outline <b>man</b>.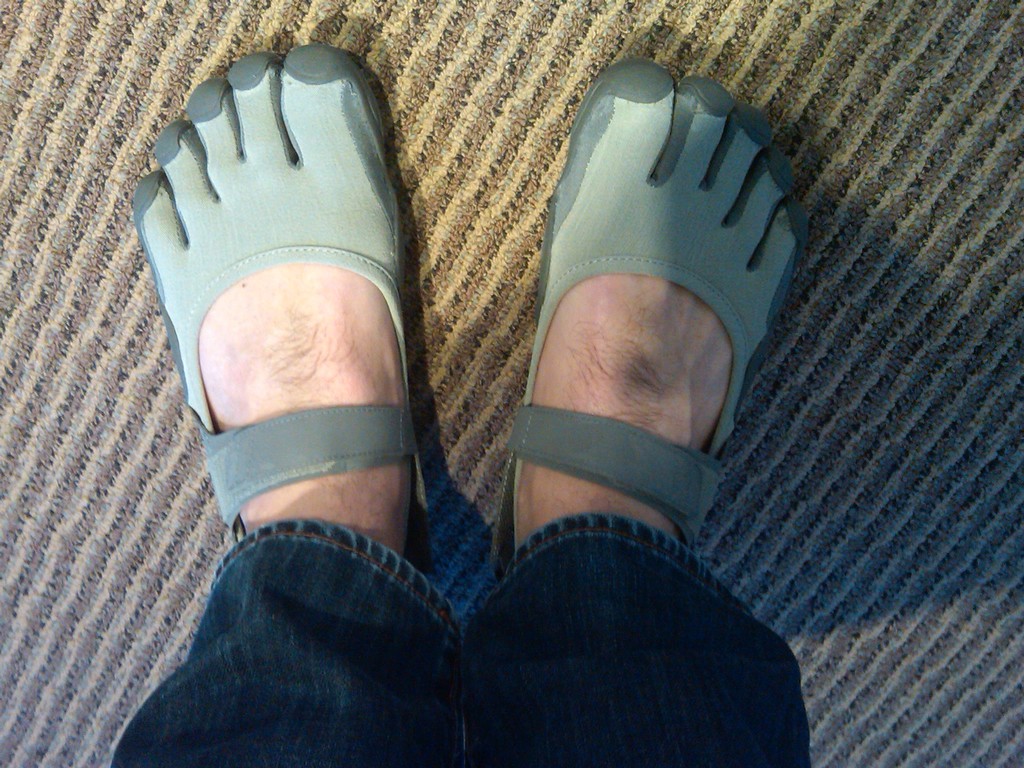
Outline: (108, 43, 810, 767).
